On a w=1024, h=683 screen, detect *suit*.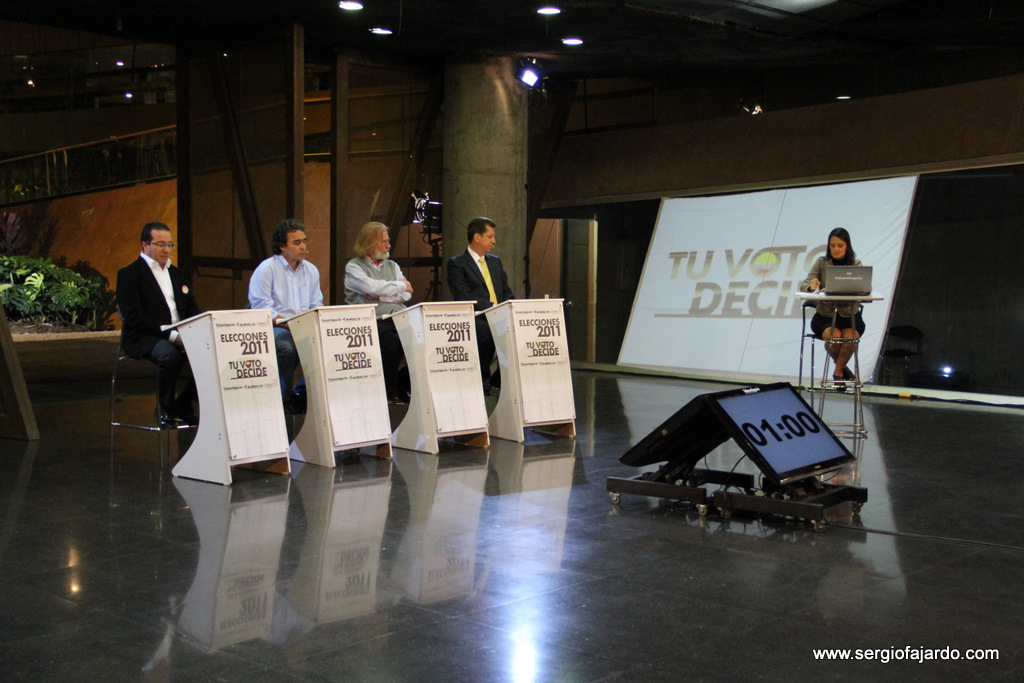
x1=448, y1=244, x2=515, y2=377.
